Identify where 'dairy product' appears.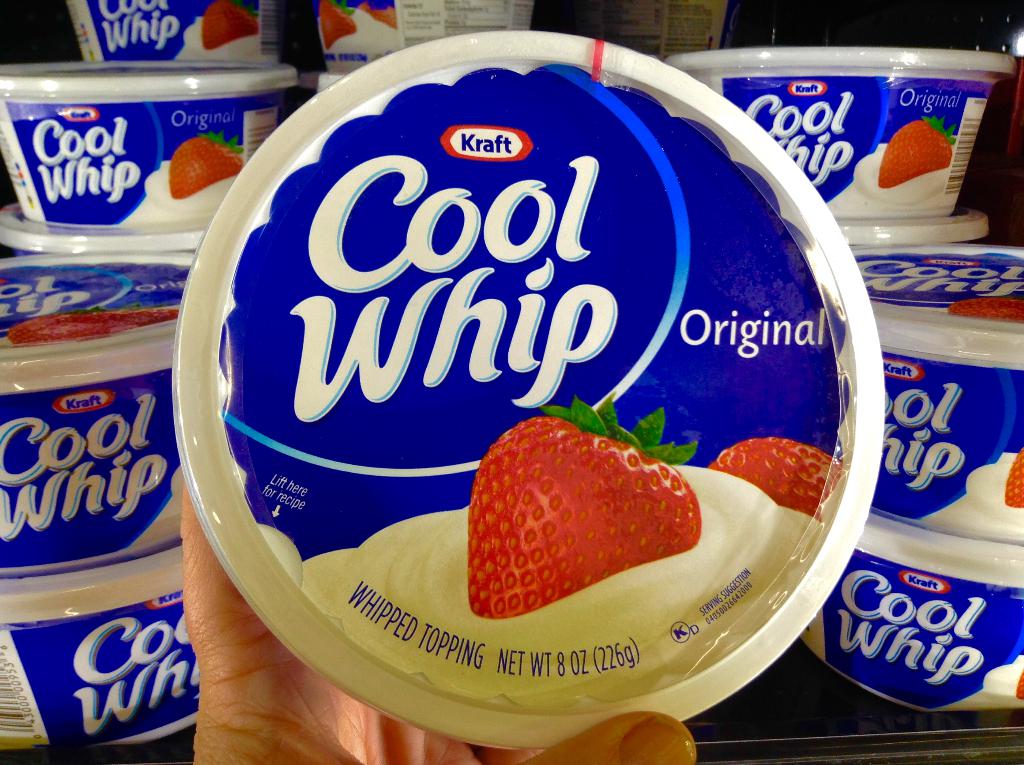
Appears at 5,60,303,232.
